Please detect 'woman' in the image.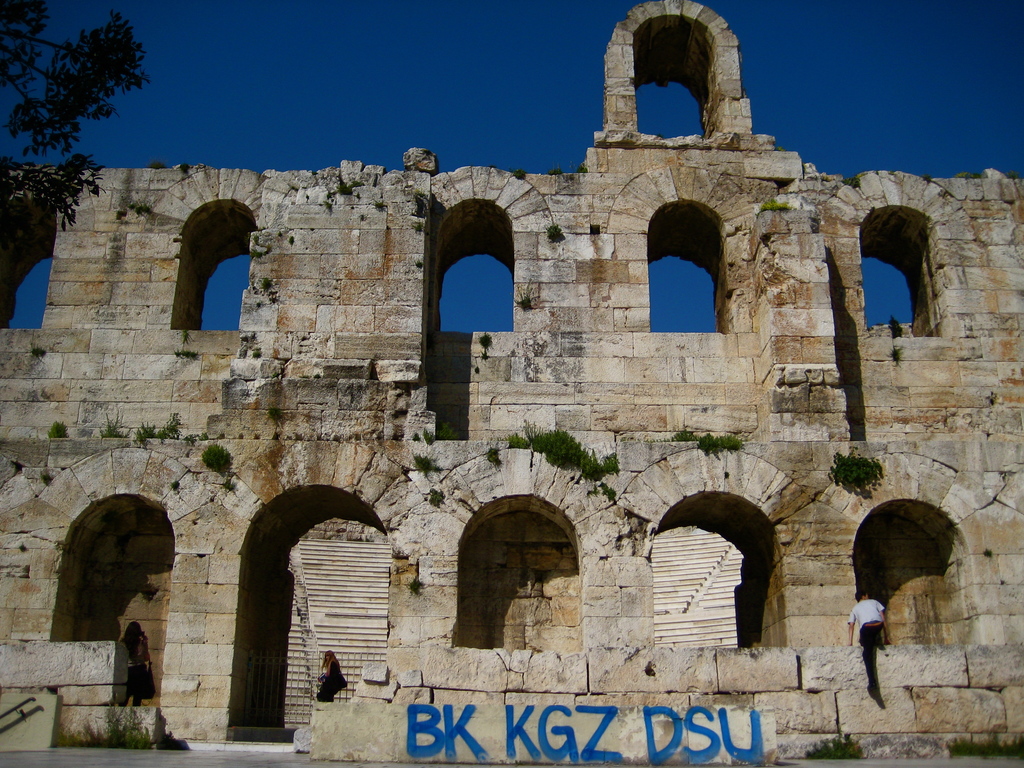
(x1=118, y1=620, x2=153, y2=705).
